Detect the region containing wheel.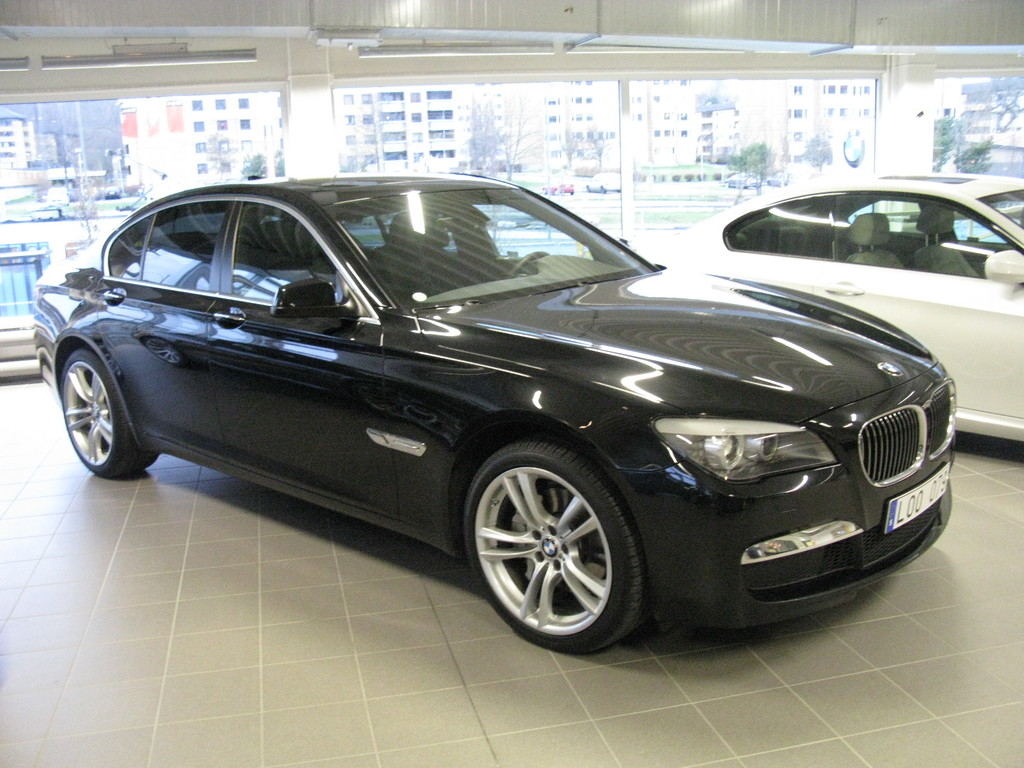
[457, 440, 649, 660].
